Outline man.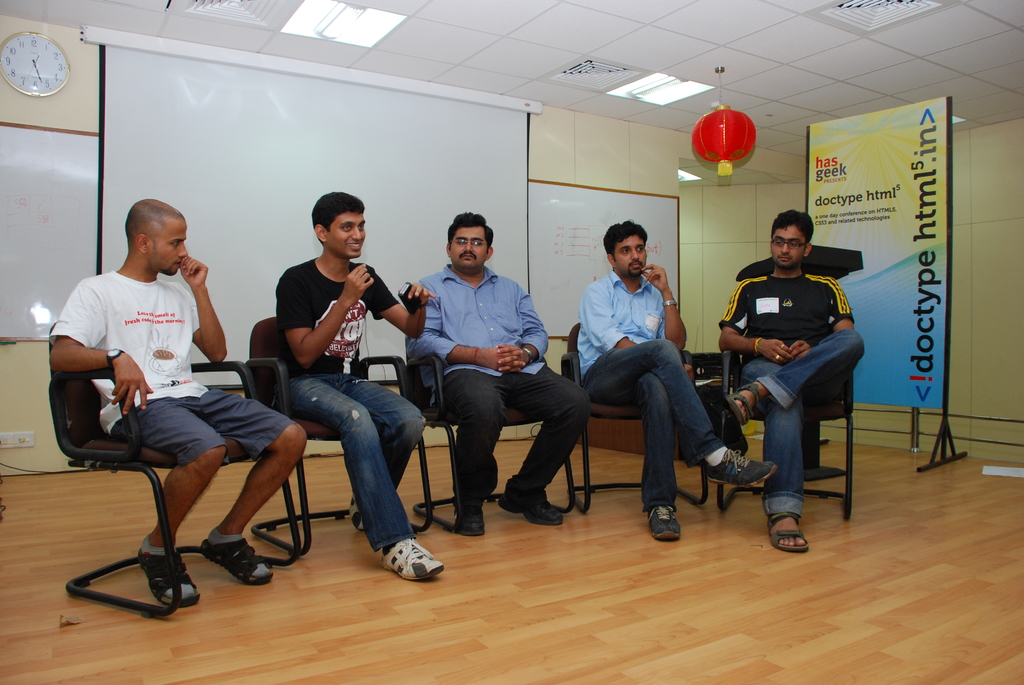
Outline: 575, 215, 776, 542.
